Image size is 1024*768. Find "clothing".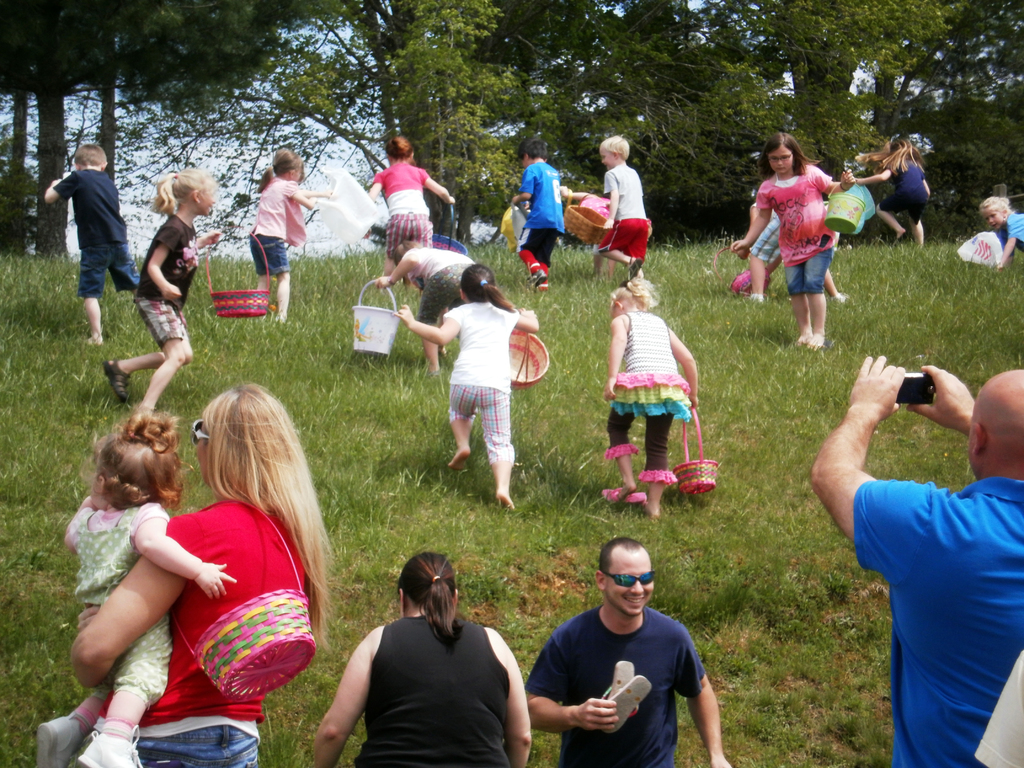
bbox=[47, 162, 140, 302].
